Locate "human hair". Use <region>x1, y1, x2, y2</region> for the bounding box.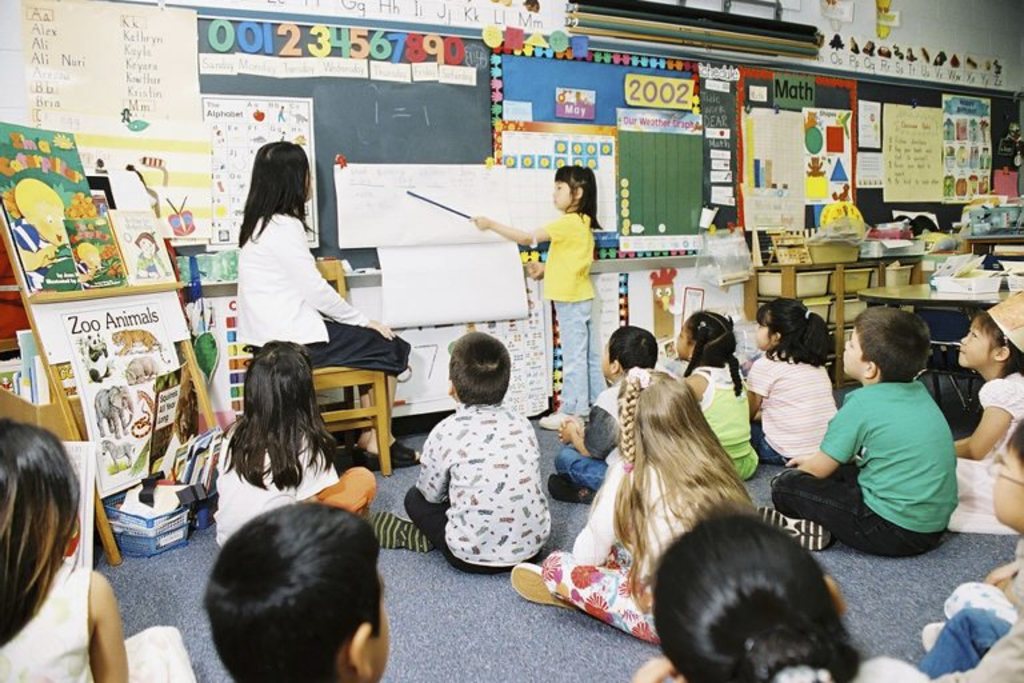
<region>613, 375, 752, 615</region>.
